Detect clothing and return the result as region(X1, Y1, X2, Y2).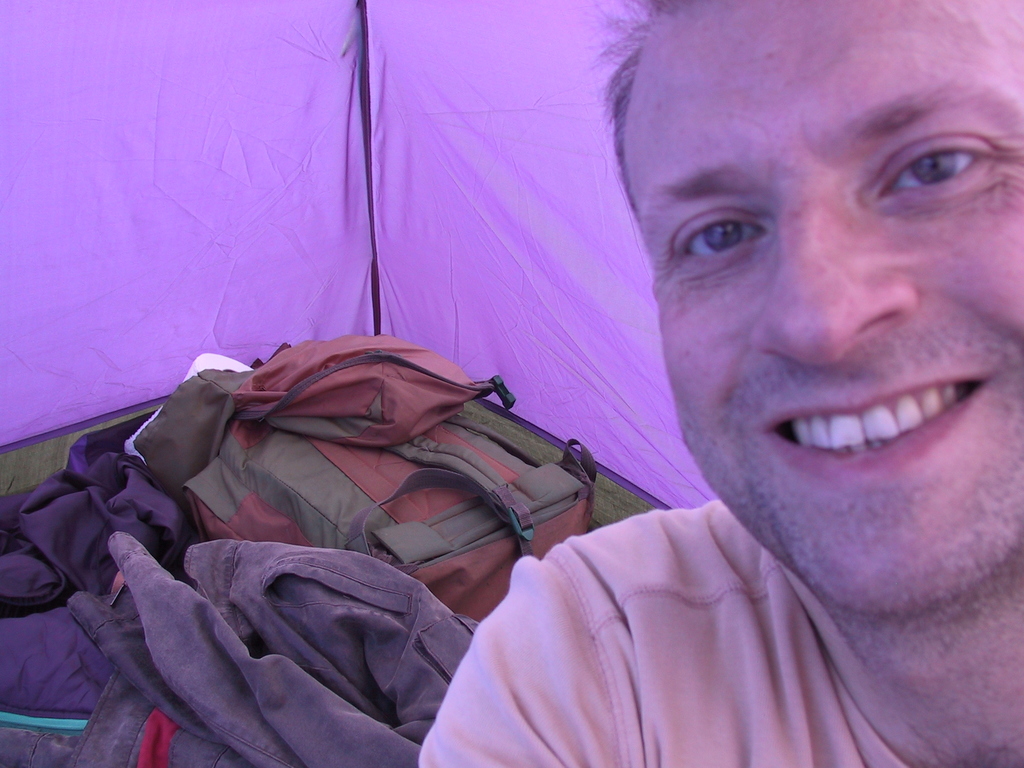
region(100, 524, 492, 749).
